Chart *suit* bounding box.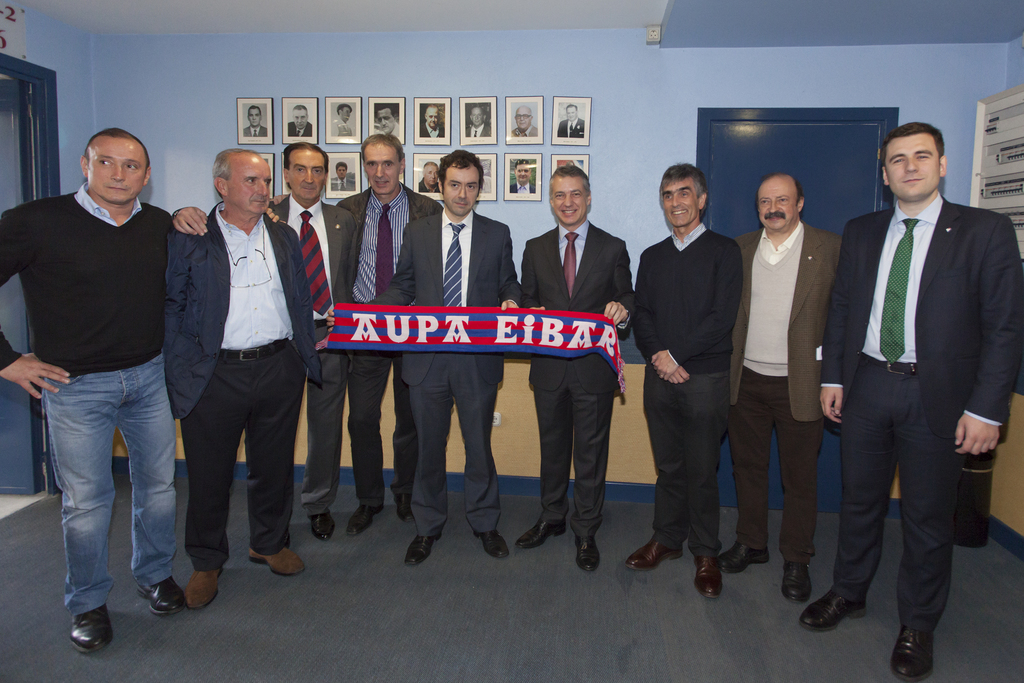
Charted: Rect(466, 124, 492, 138).
